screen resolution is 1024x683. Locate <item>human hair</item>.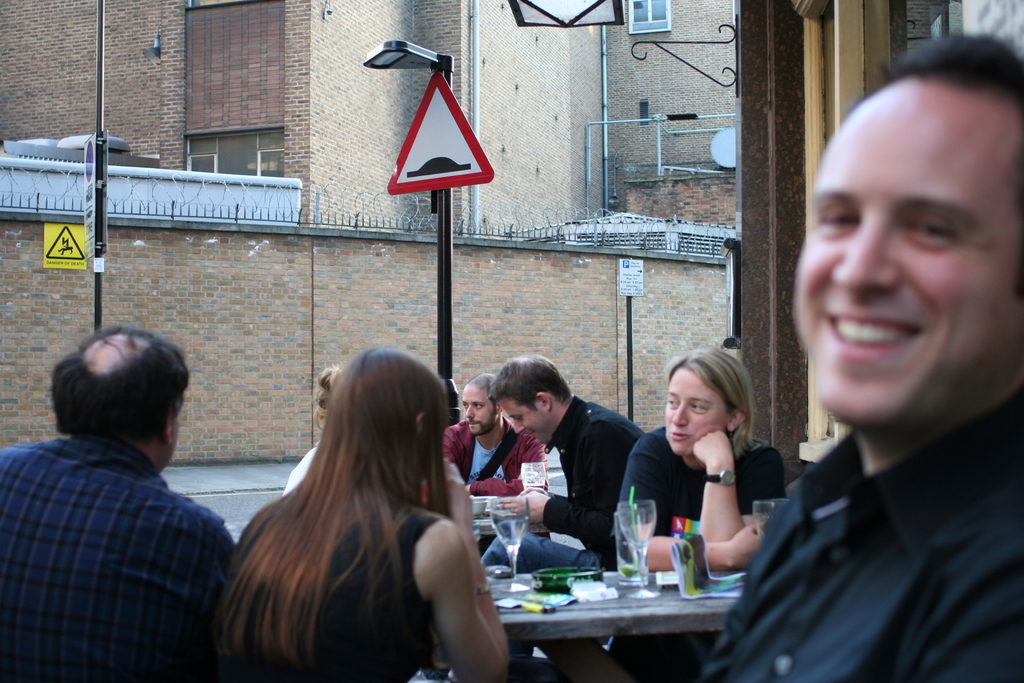
box=[668, 346, 755, 450].
